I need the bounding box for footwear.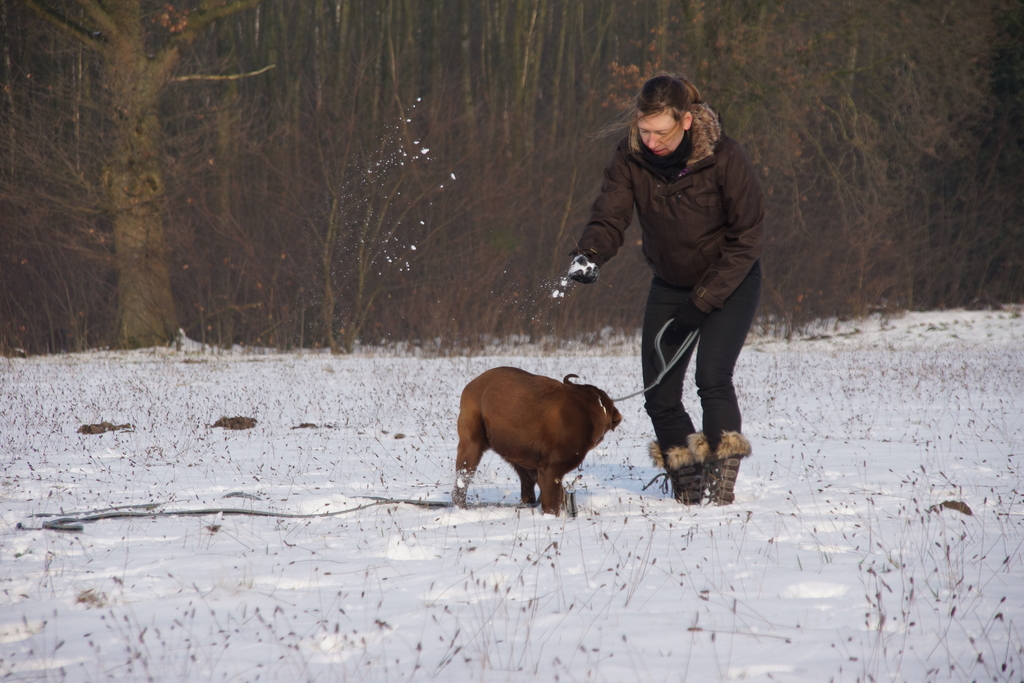
Here it is: locate(710, 431, 752, 509).
